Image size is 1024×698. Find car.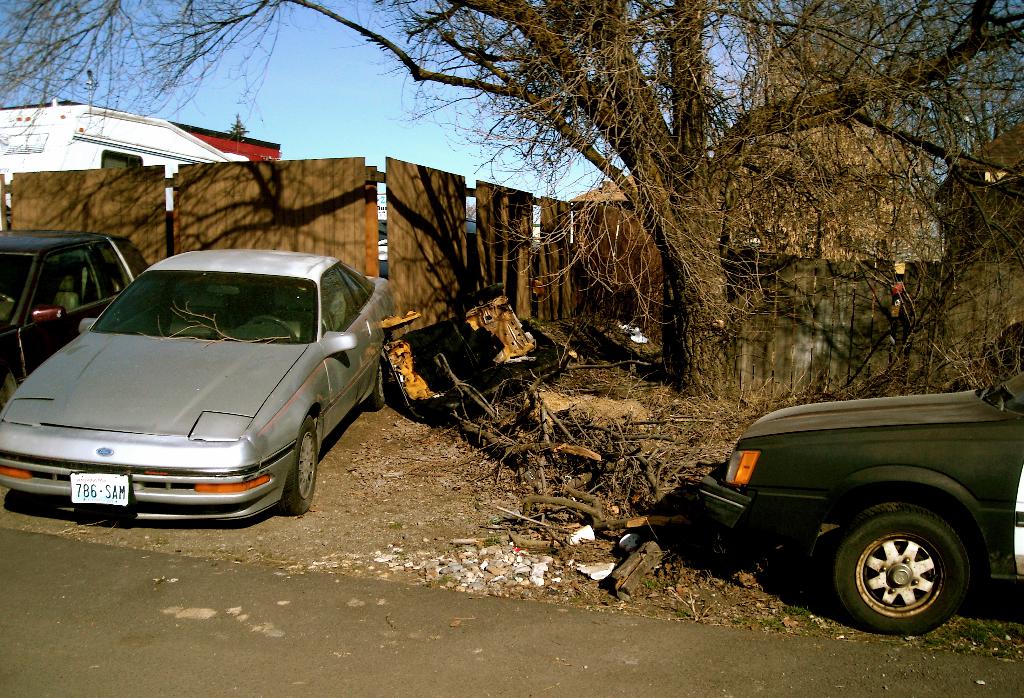
{"left": 0, "top": 231, "right": 152, "bottom": 405}.
